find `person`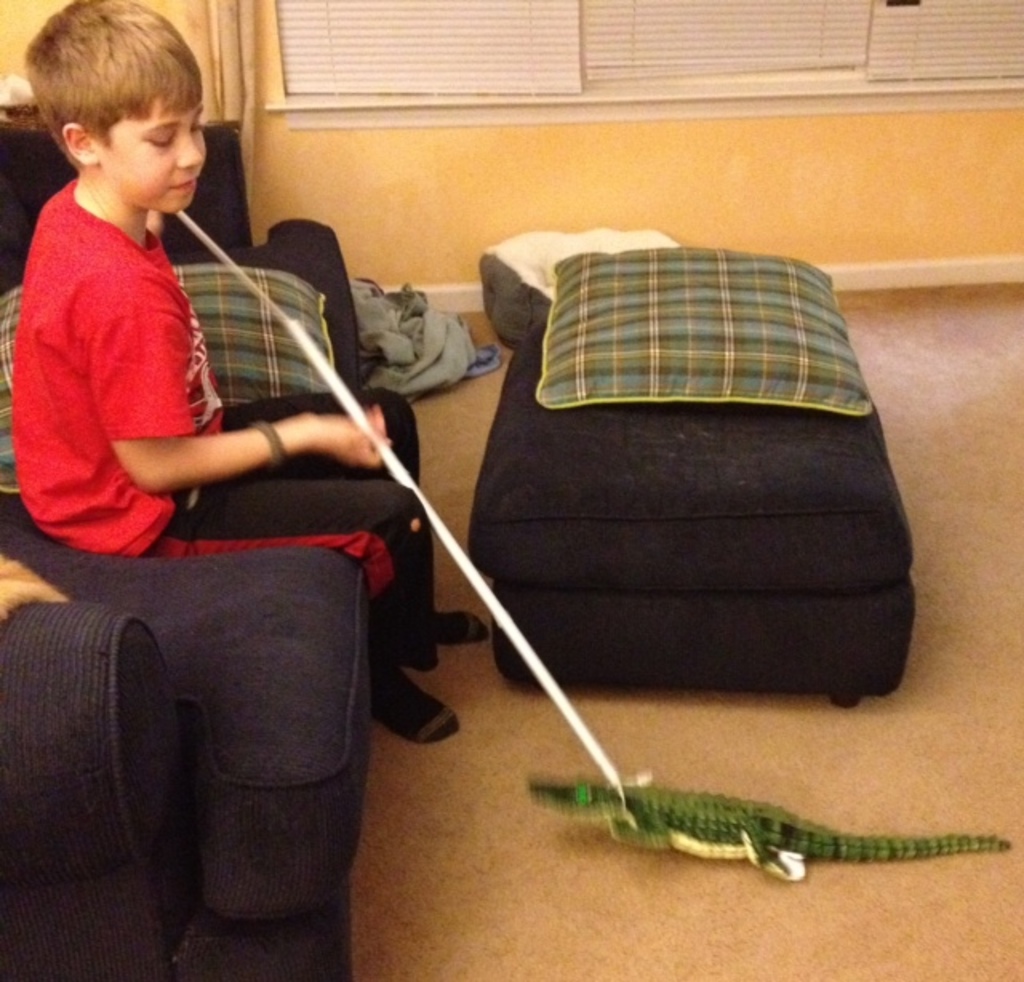
(left=24, top=11, right=382, bottom=803)
